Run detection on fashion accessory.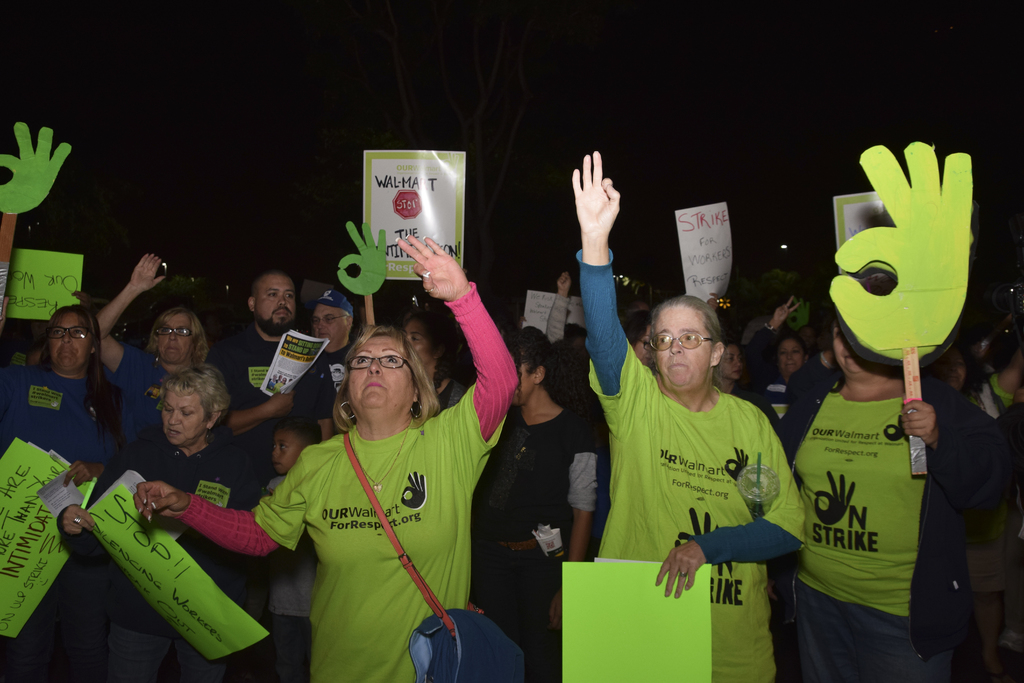
Result: crop(153, 351, 161, 370).
